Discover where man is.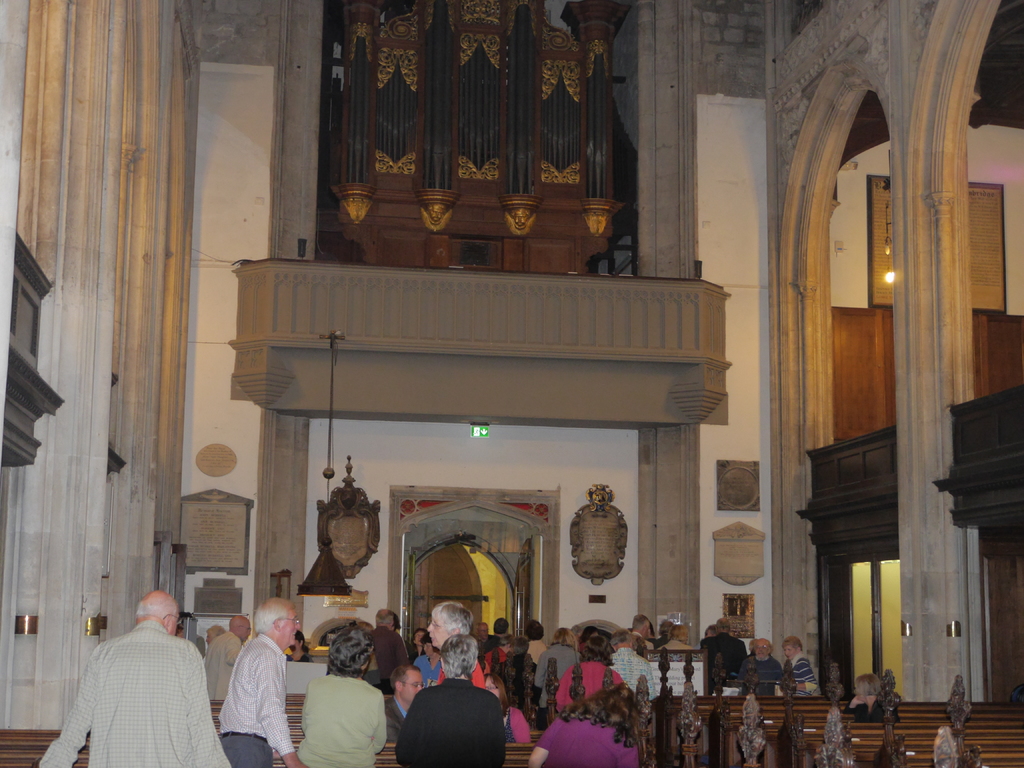
Discovered at <region>603, 634, 653, 700</region>.
